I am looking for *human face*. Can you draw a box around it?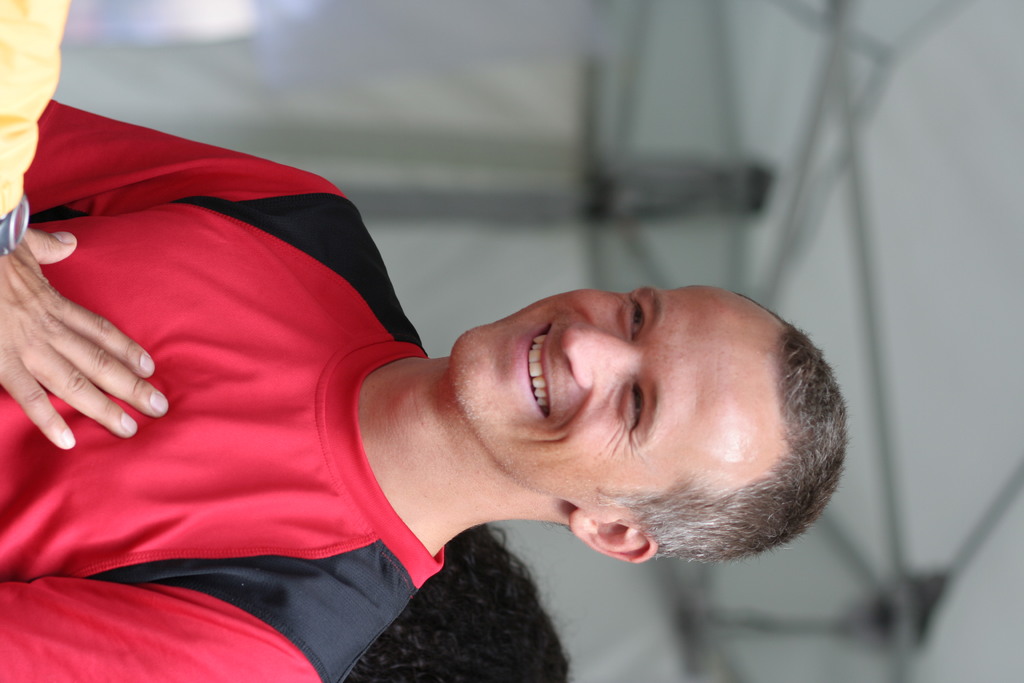
Sure, the bounding box is (451,284,778,518).
